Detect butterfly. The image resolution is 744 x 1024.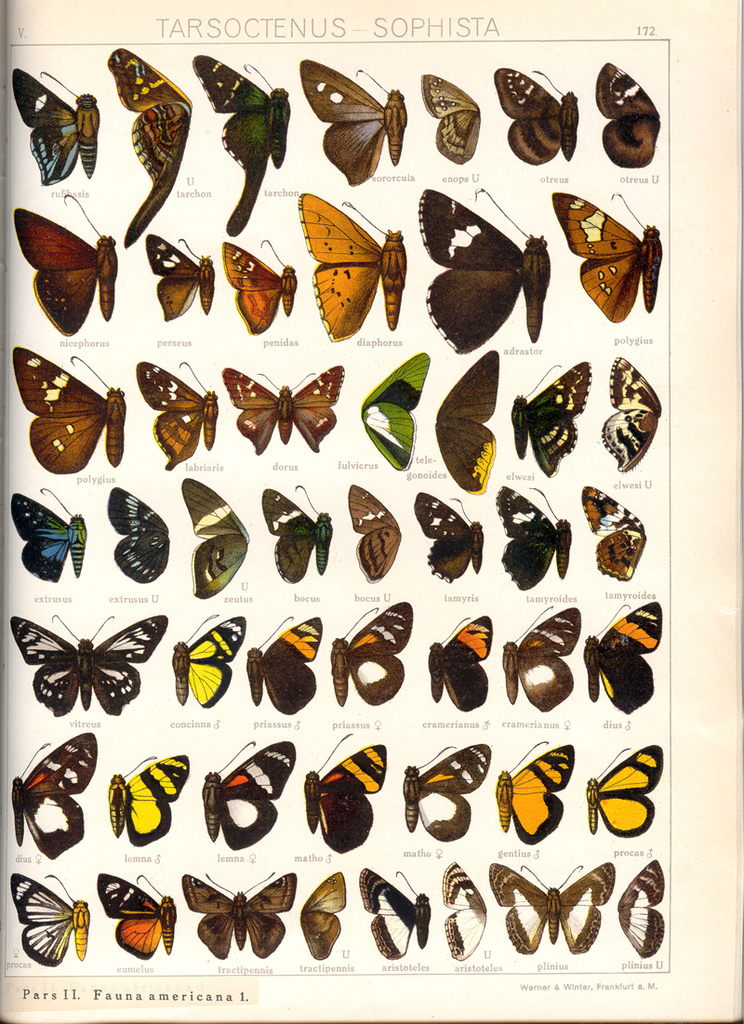
209/219/299/339.
